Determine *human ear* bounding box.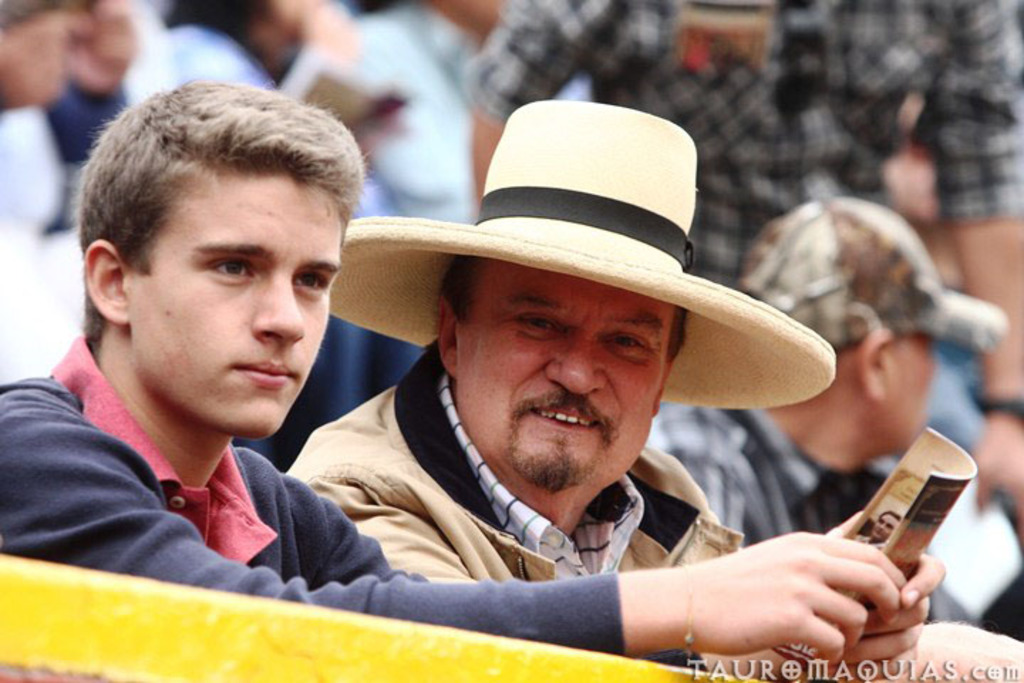
Determined: detection(858, 326, 892, 406).
